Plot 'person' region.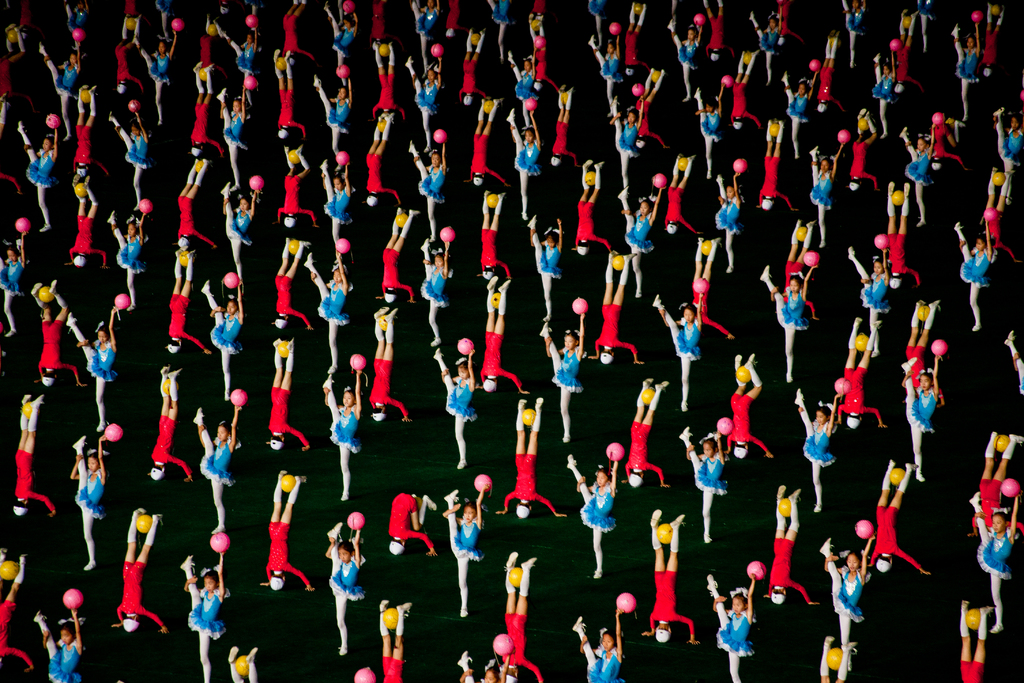
Plotted at bbox=[761, 481, 813, 605].
